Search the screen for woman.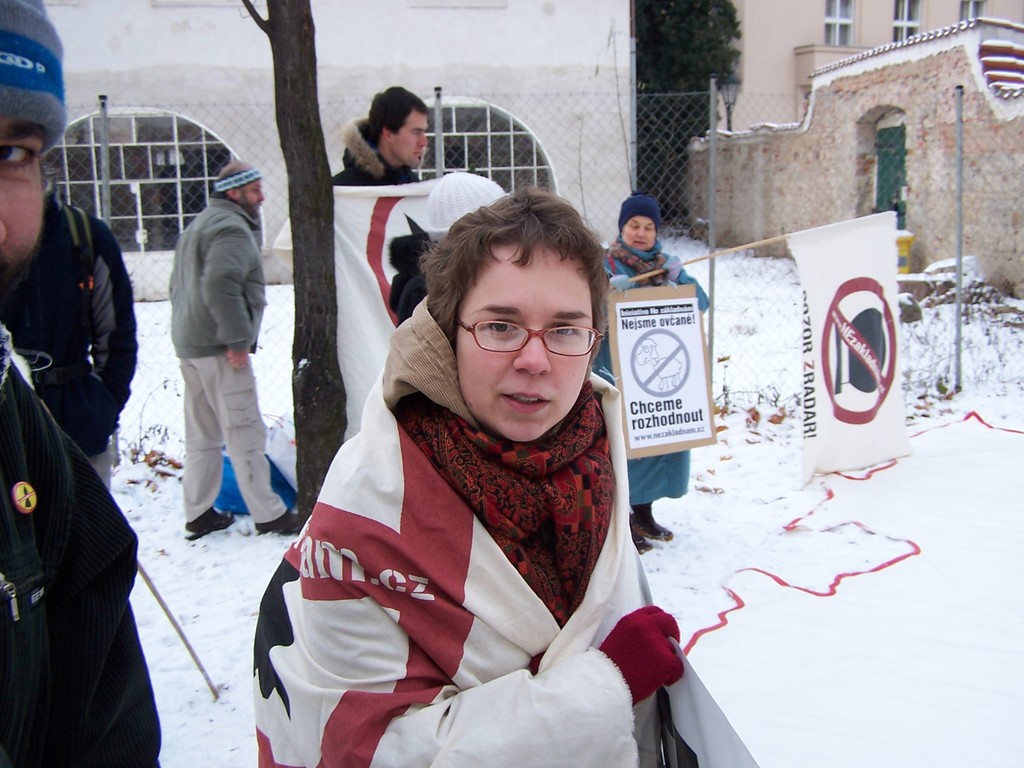
Found at 248:188:689:767.
